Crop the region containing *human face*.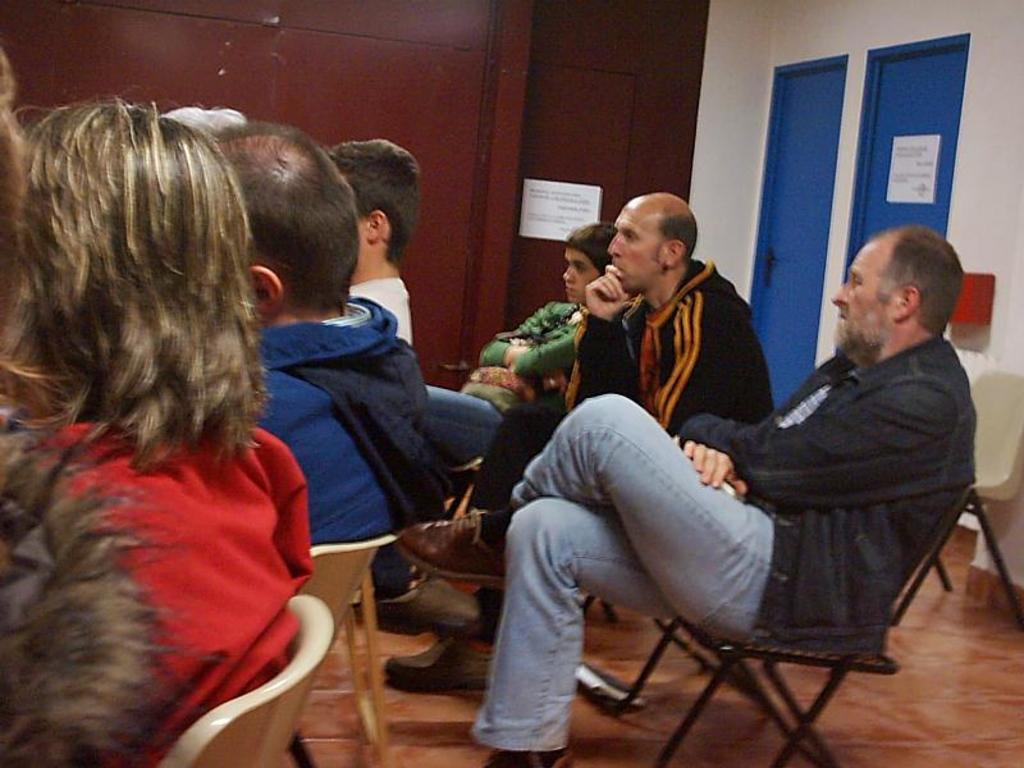
Crop region: bbox=[561, 250, 596, 305].
